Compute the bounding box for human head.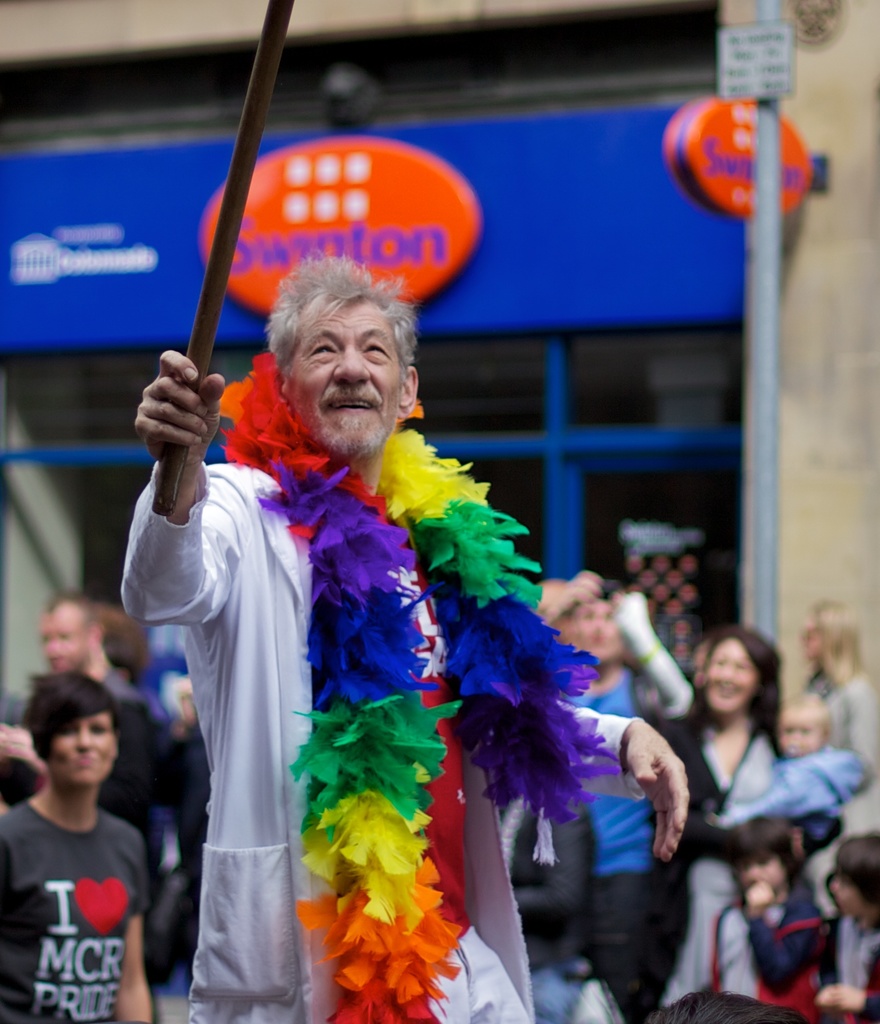
bbox=(799, 599, 856, 662).
